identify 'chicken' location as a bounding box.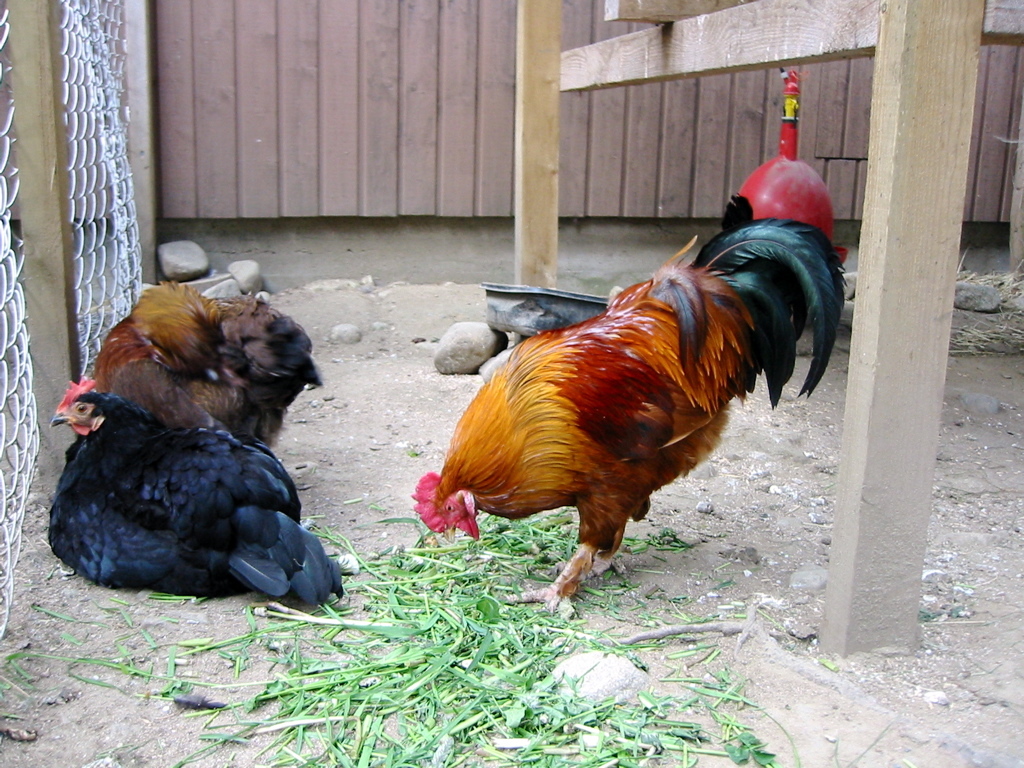
x1=47, y1=373, x2=350, y2=609.
